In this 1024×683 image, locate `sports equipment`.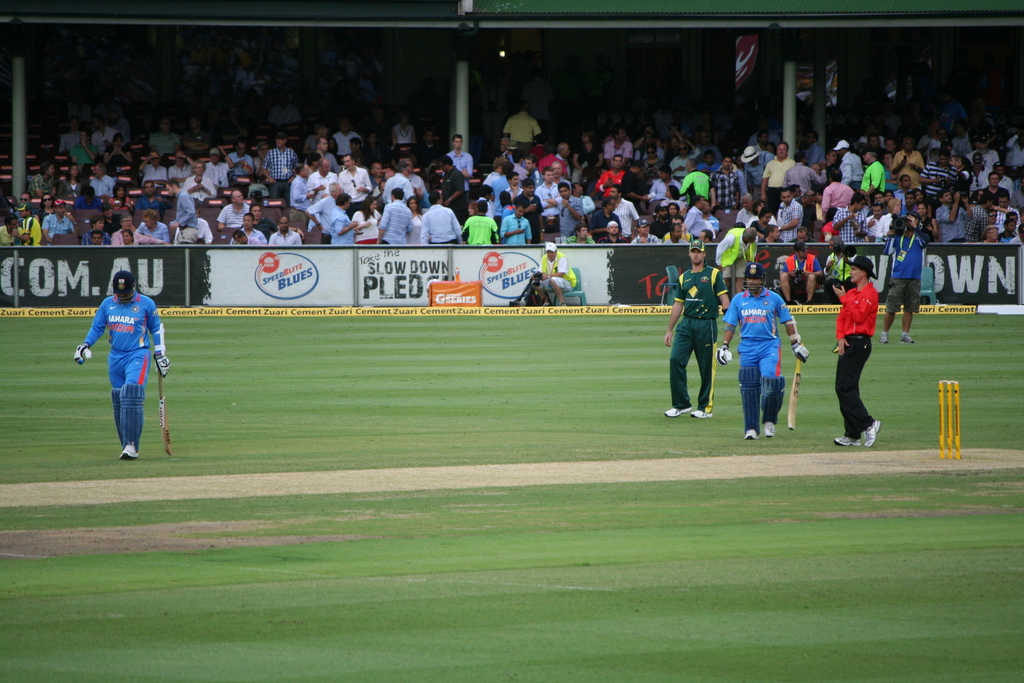
Bounding box: <box>715,343,733,365</box>.
